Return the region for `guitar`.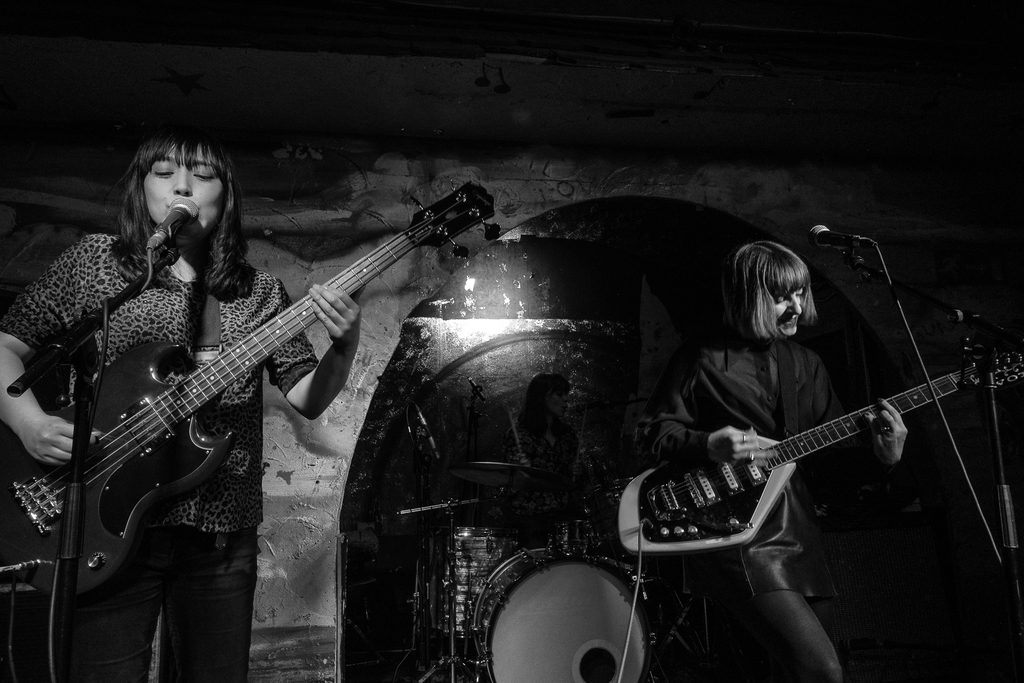
{"left": 3, "top": 179, "right": 502, "bottom": 599}.
